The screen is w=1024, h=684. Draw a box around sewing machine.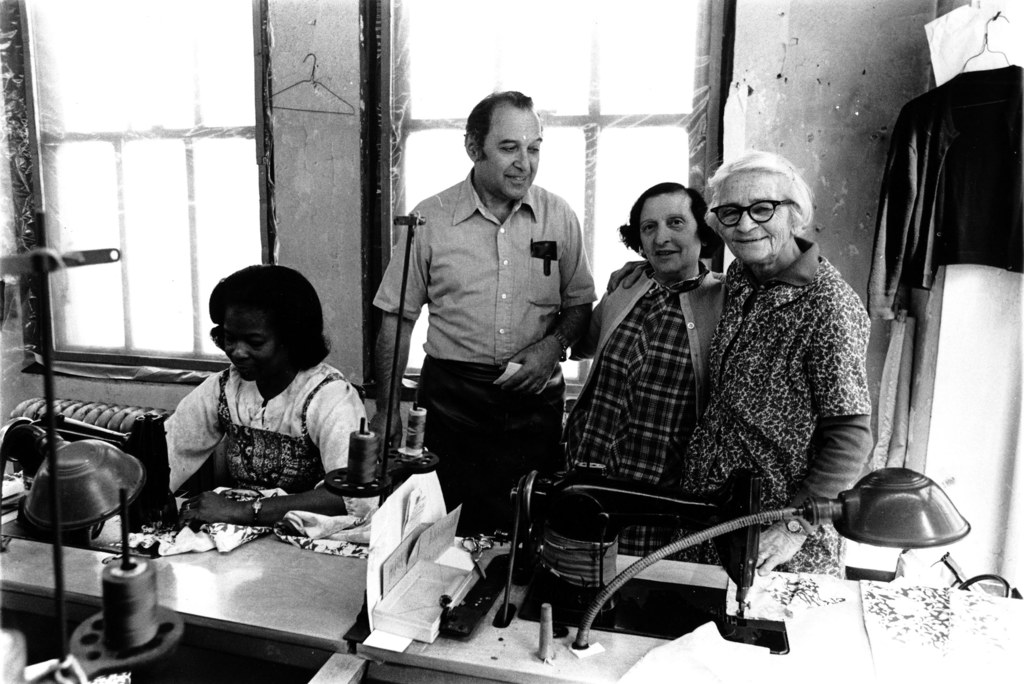
region(500, 464, 797, 657).
